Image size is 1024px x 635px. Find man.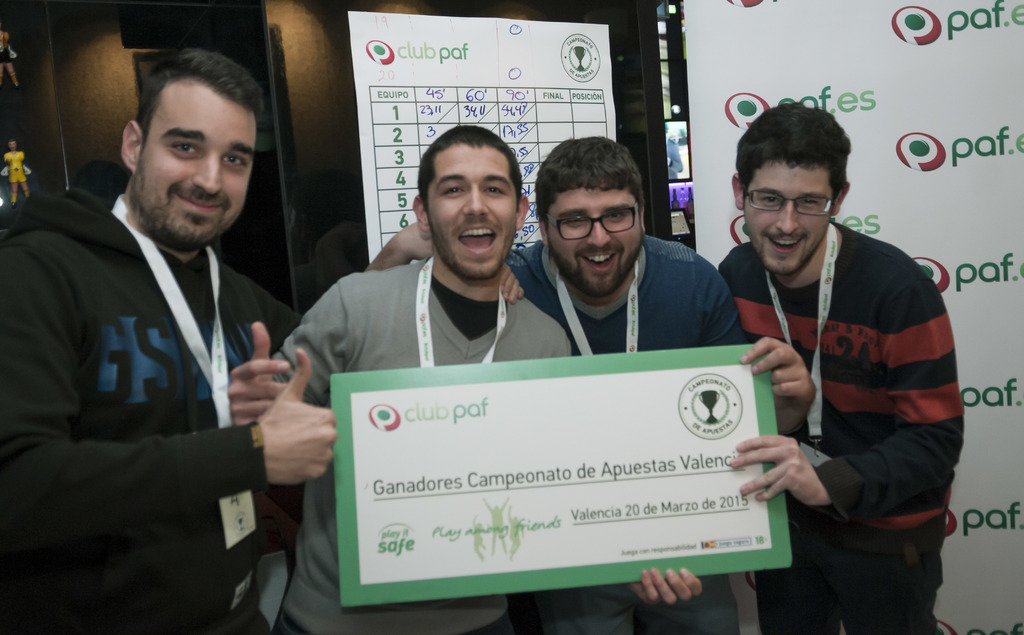
bbox=(230, 122, 703, 634).
